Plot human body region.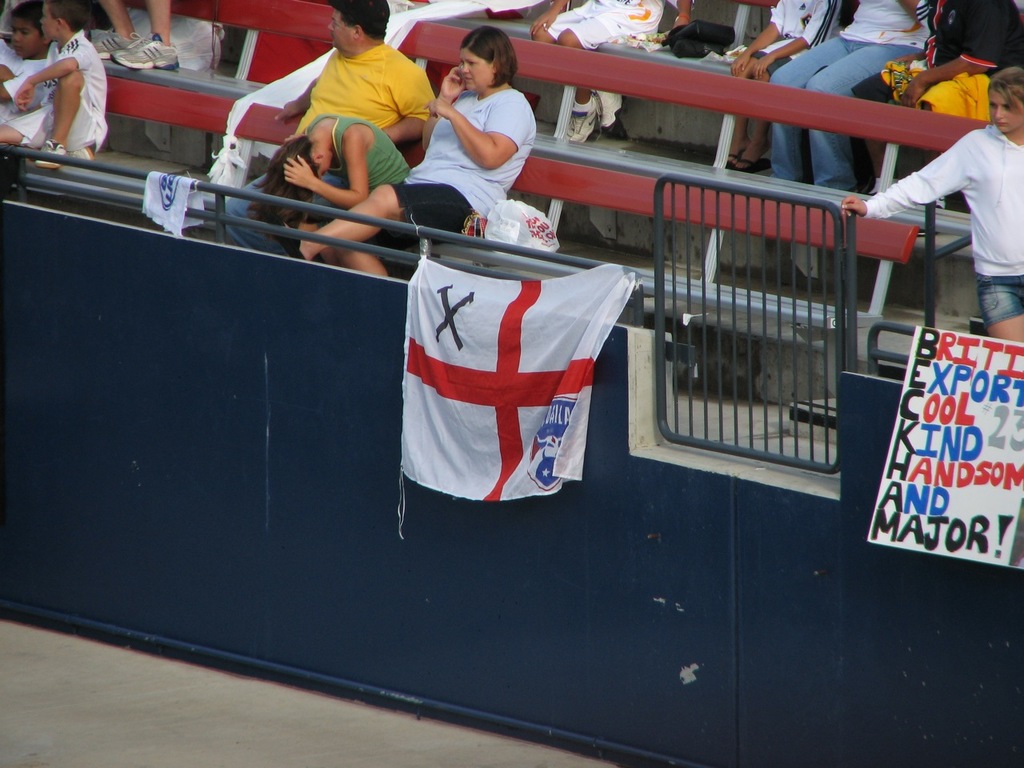
Plotted at rect(272, 48, 440, 158).
